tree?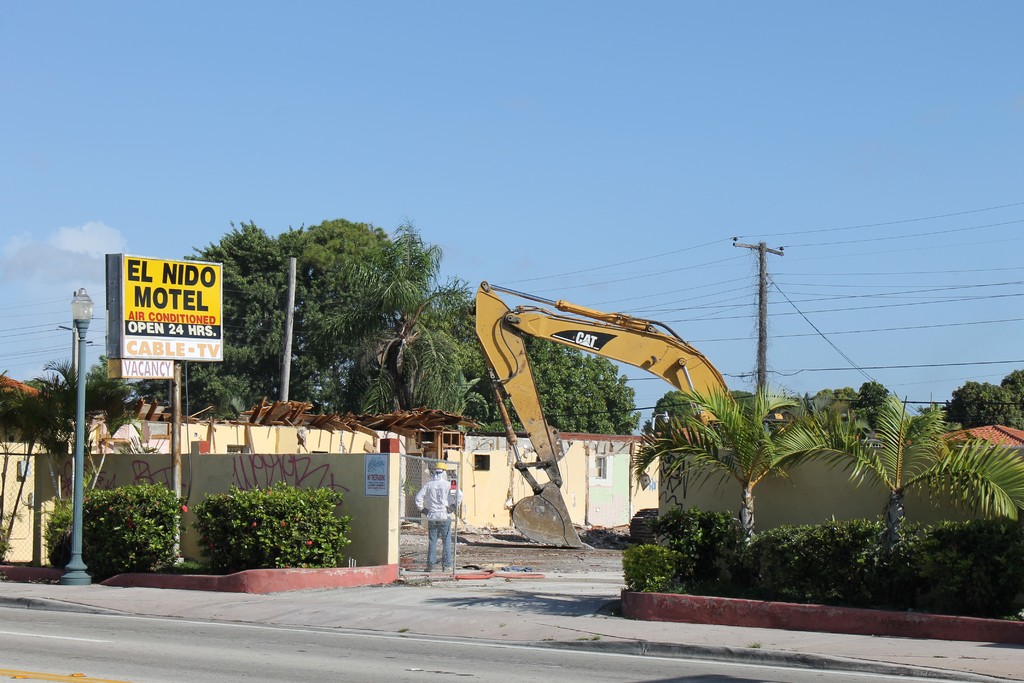
bbox=(762, 386, 1023, 560)
